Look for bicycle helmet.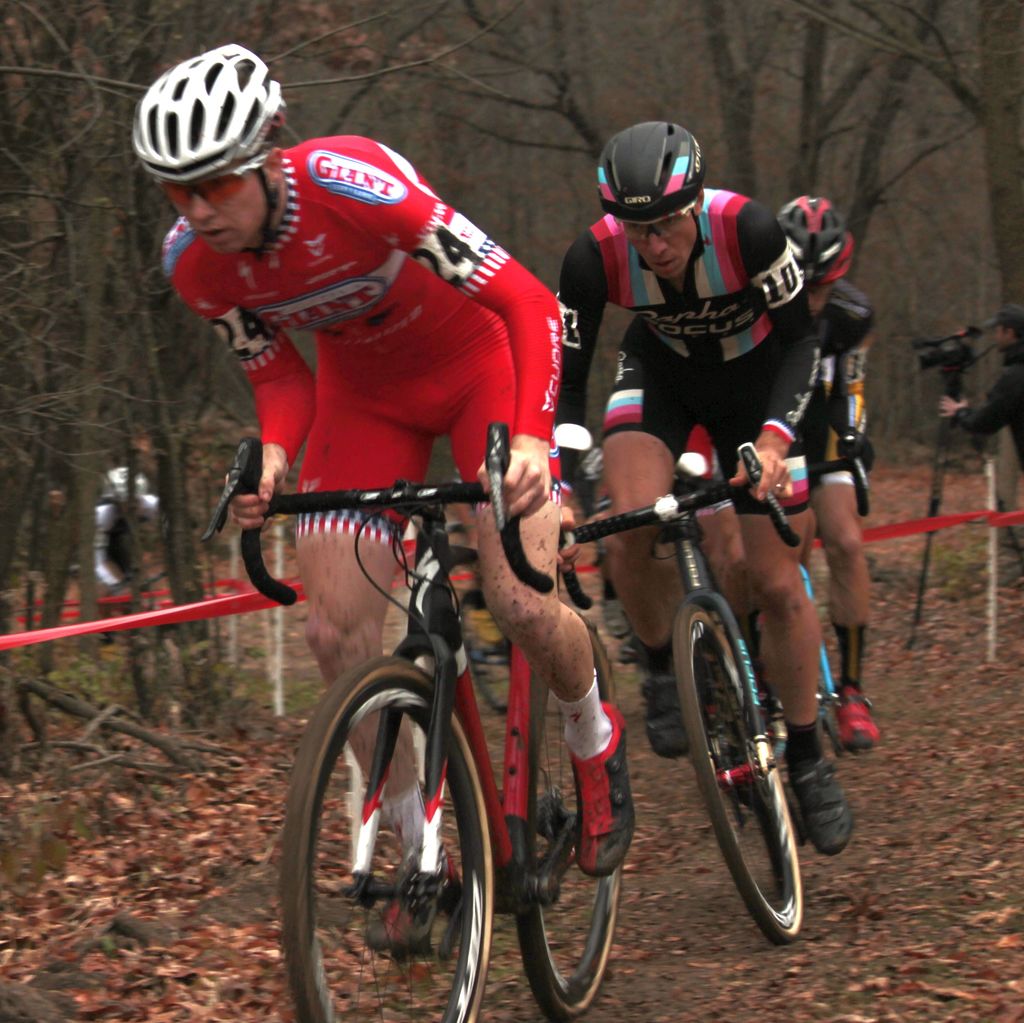
Found: [145,42,279,179].
